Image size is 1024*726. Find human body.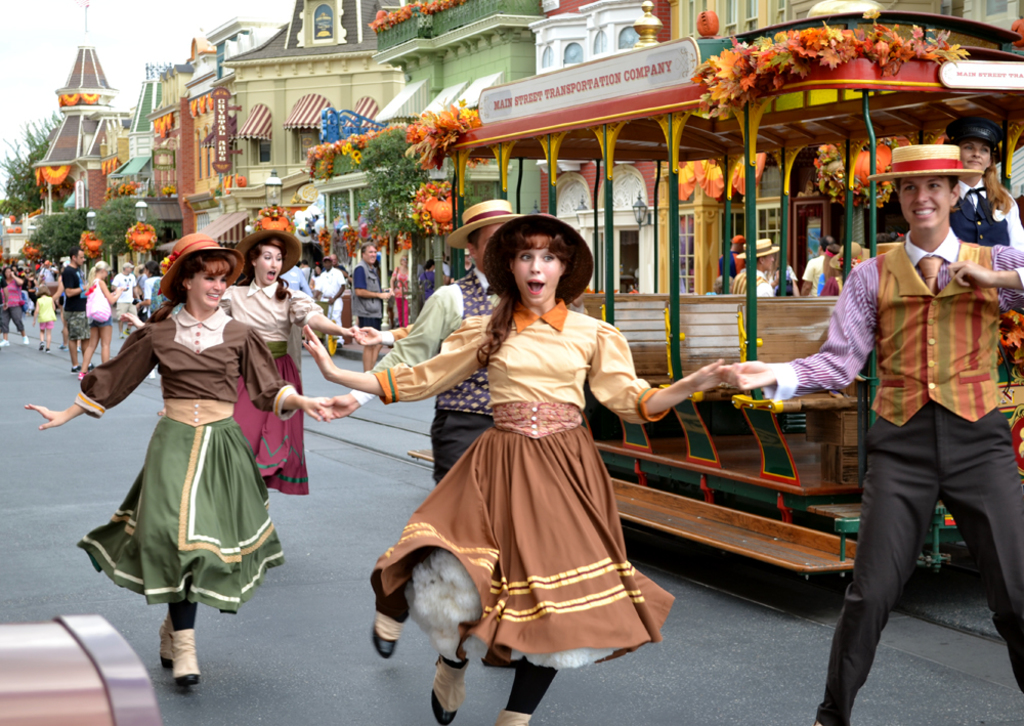
x1=348, y1=240, x2=399, y2=331.
